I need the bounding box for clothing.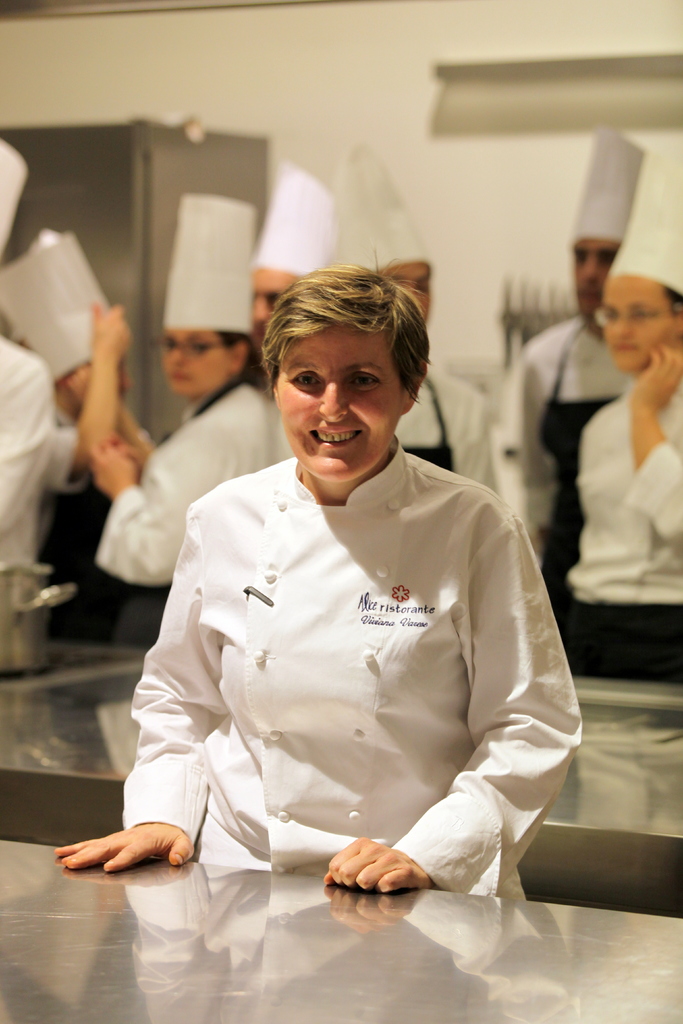
Here it is: 148/408/582/891.
